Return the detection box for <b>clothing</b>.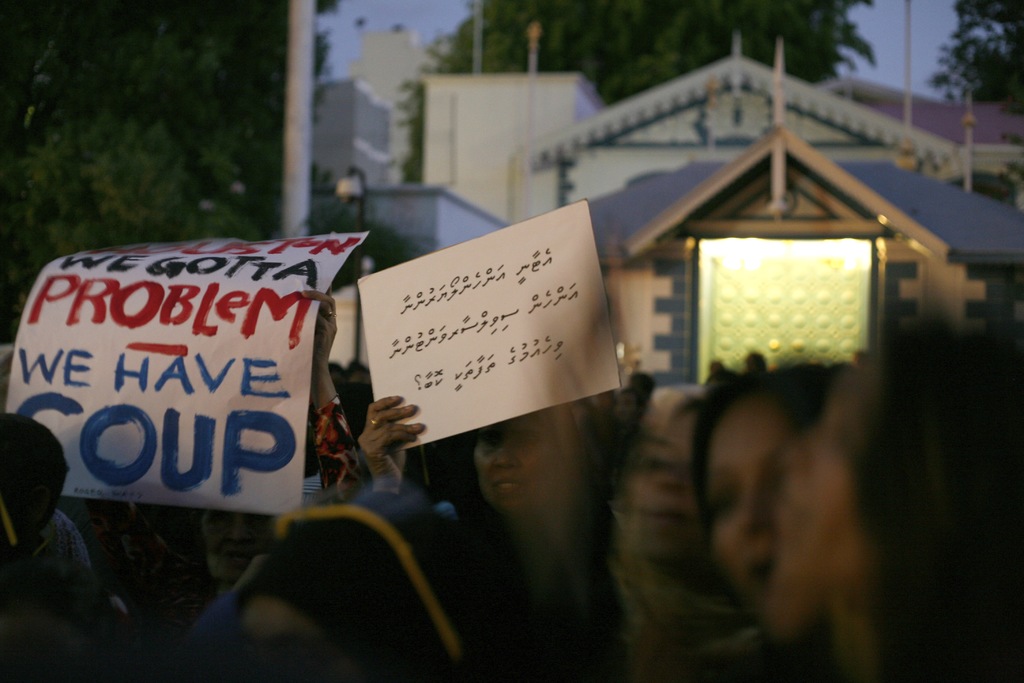
x1=0, y1=538, x2=148, y2=682.
